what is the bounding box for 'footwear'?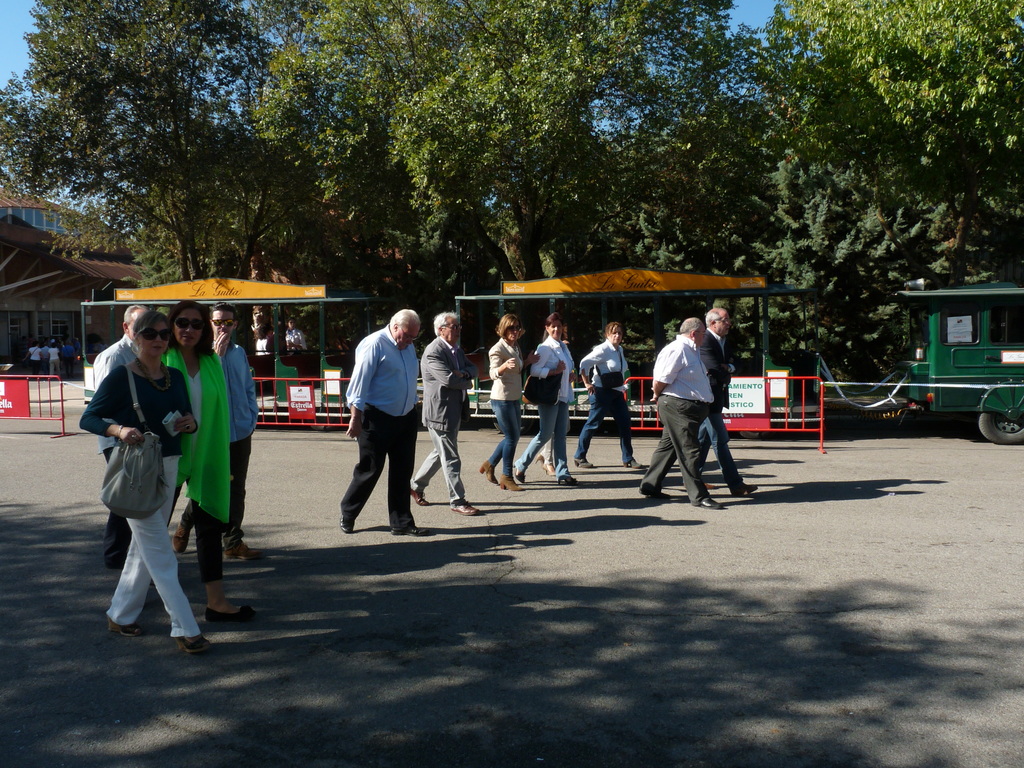
bbox=[498, 475, 525, 490].
